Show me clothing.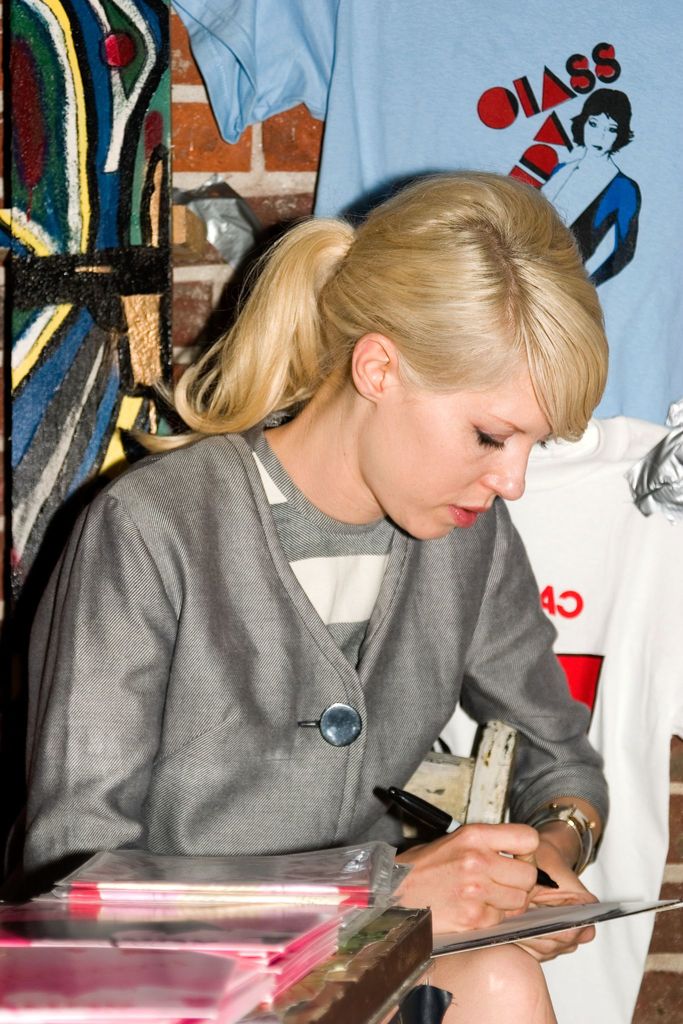
clothing is here: crop(34, 360, 639, 922).
